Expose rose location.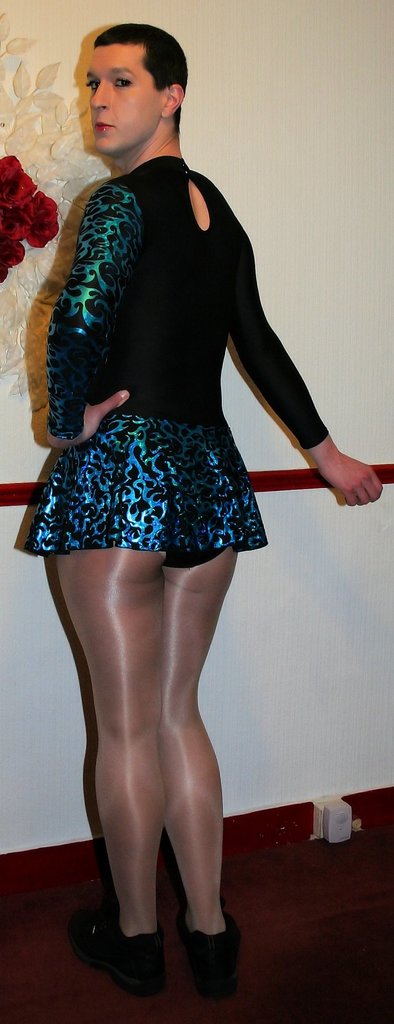
Exposed at select_region(0, 234, 25, 282).
